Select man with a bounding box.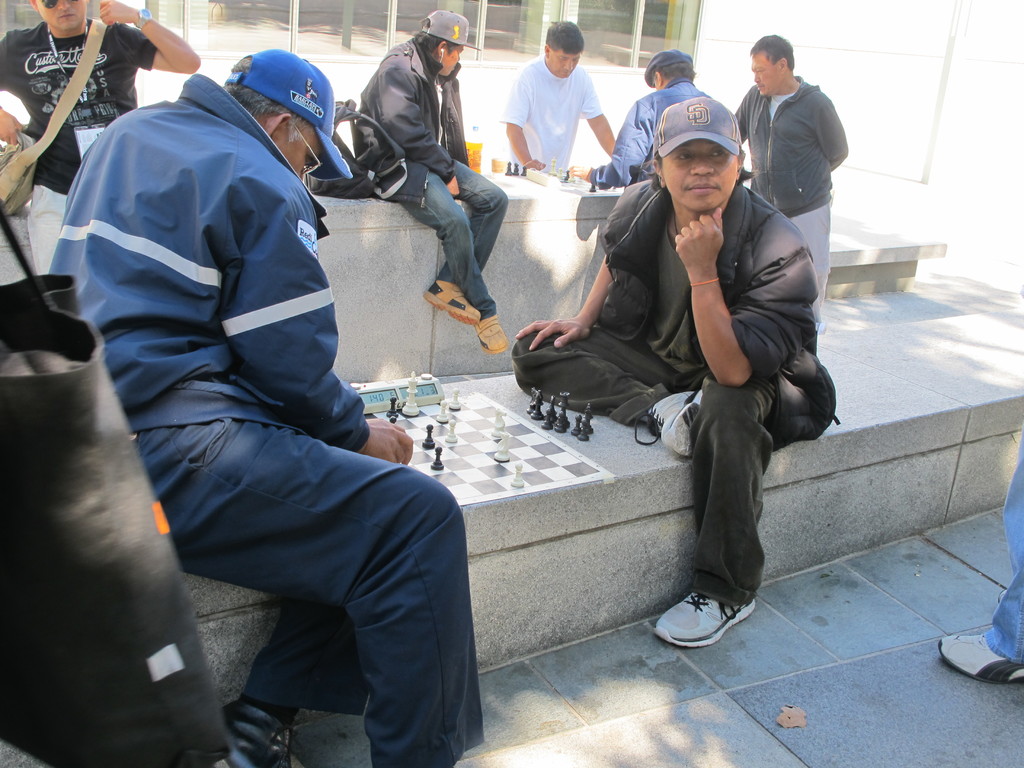
x1=573, y1=51, x2=710, y2=190.
